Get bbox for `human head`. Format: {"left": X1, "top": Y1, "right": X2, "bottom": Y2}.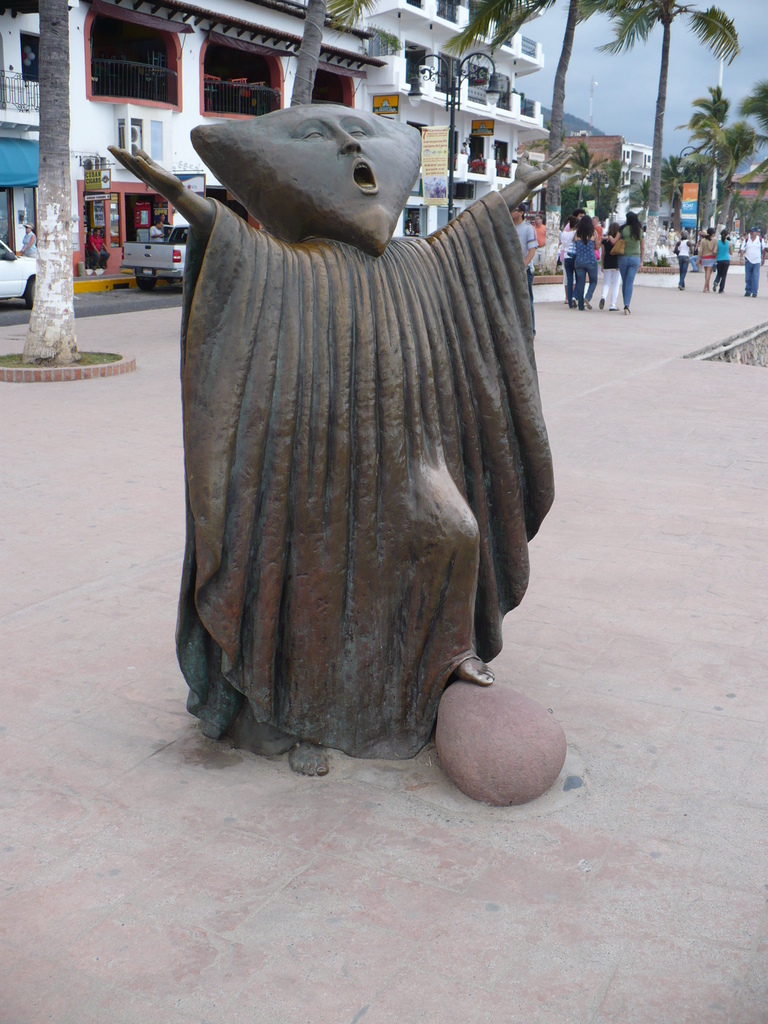
{"left": 157, "top": 220, "right": 162, "bottom": 228}.
